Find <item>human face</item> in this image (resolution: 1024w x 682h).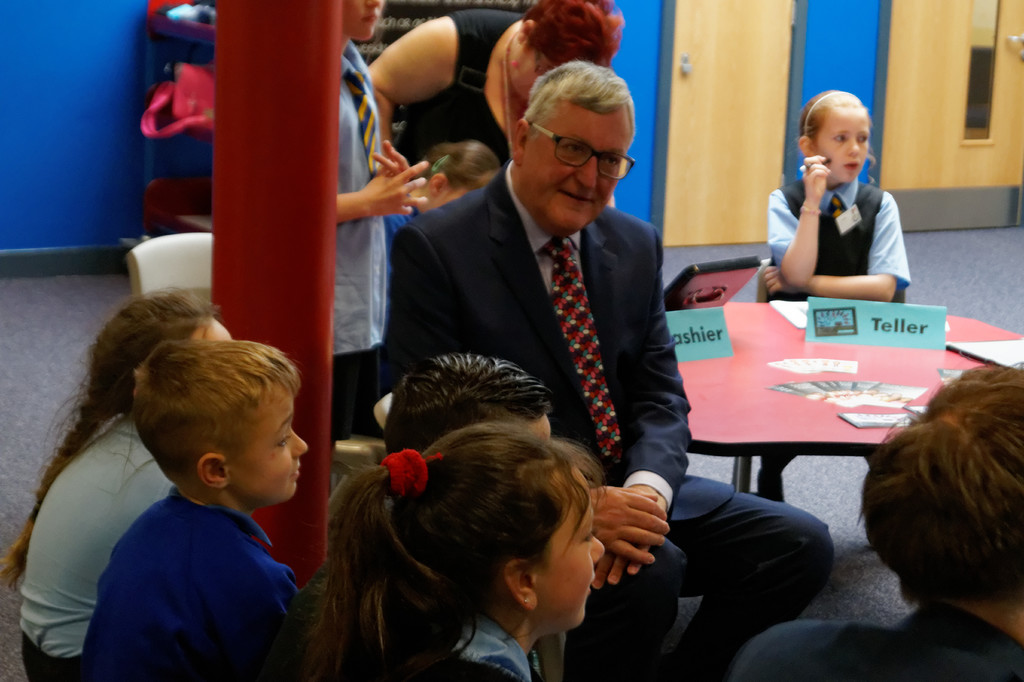
pyautogui.locateOnScreen(230, 382, 307, 505).
